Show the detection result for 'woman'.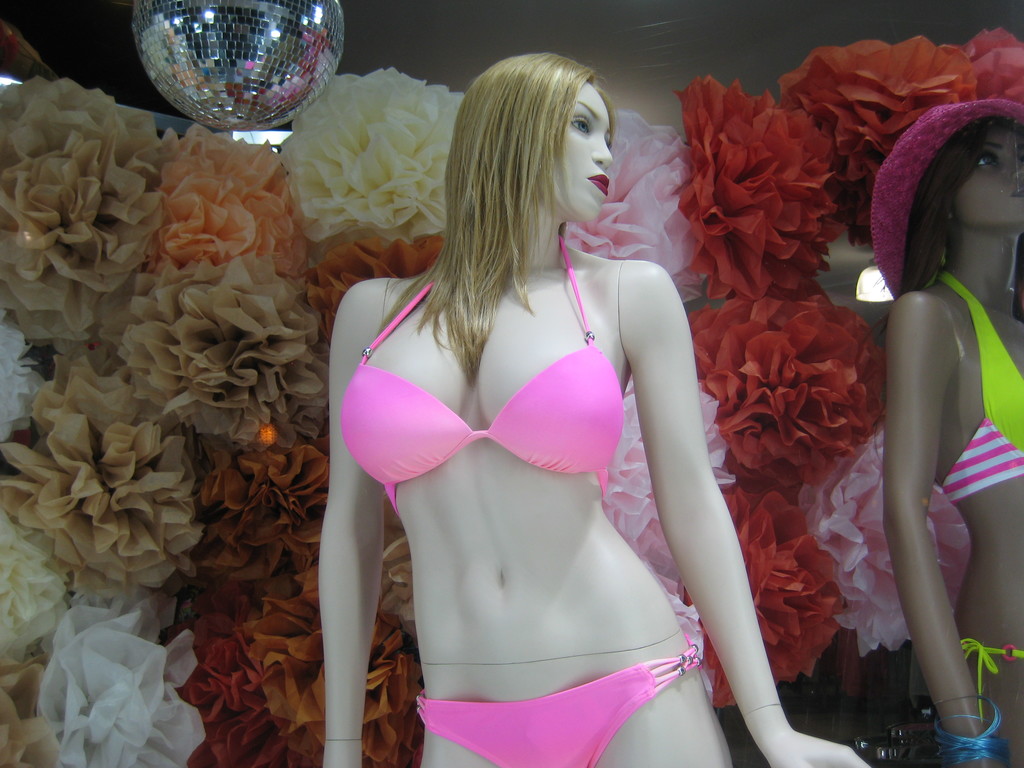
(left=867, top=98, right=1023, bottom=767).
